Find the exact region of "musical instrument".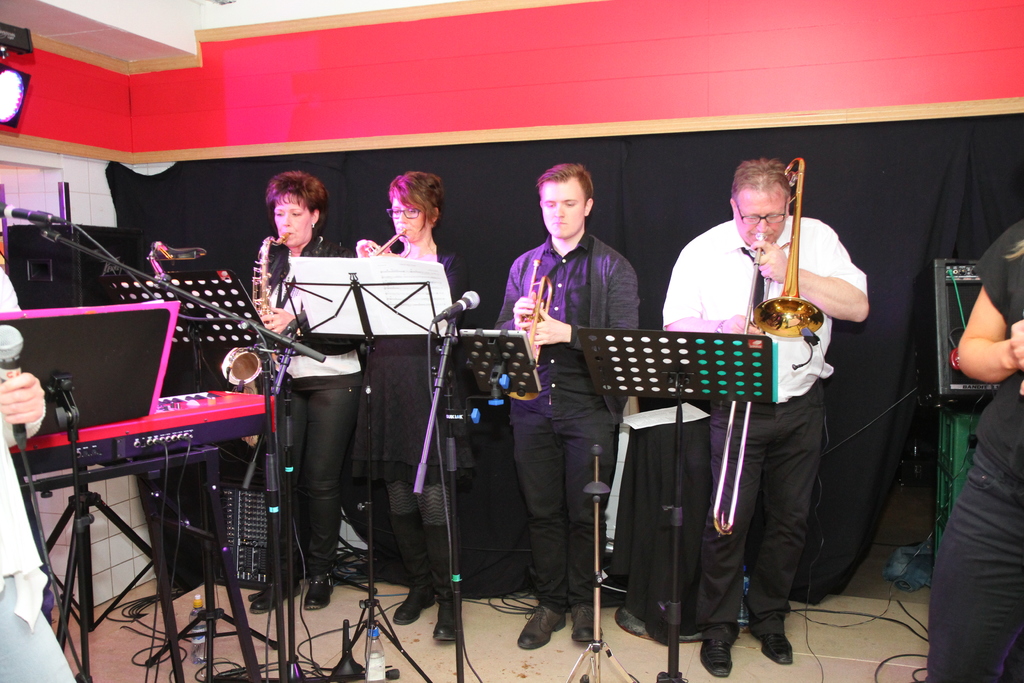
Exact region: select_region(505, 255, 559, 403).
